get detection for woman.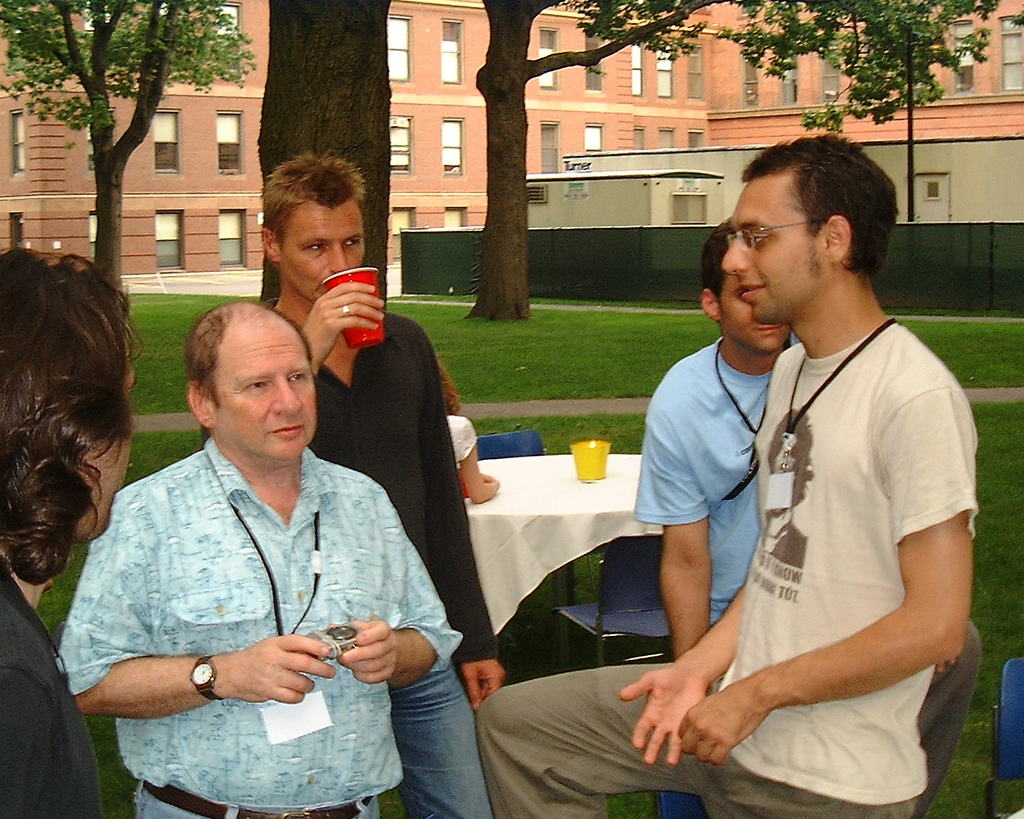
Detection: 438, 362, 501, 506.
